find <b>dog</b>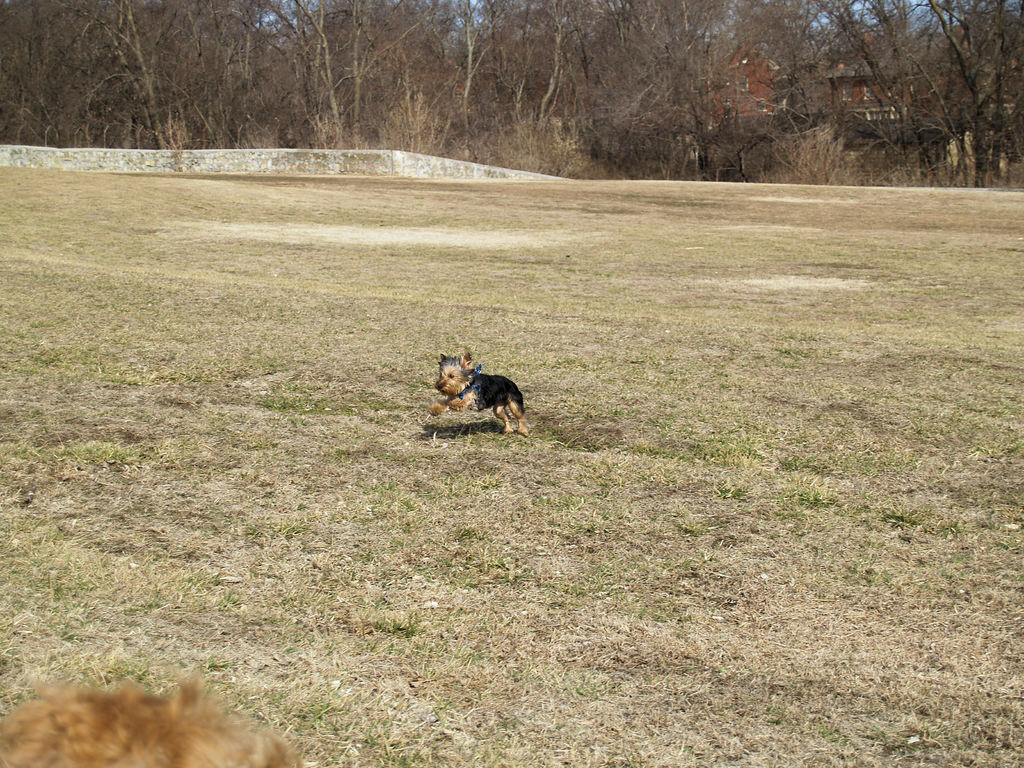
select_region(430, 348, 531, 437)
